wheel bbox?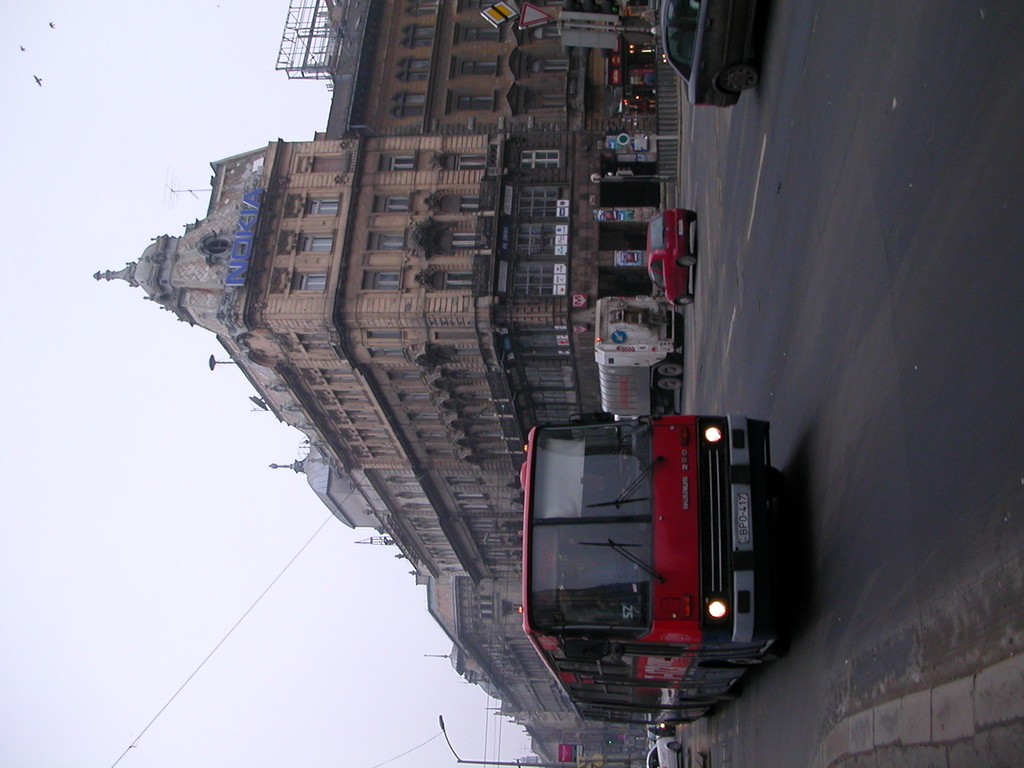
pyautogui.locateOnScreen(661, 365, 682, 376)
